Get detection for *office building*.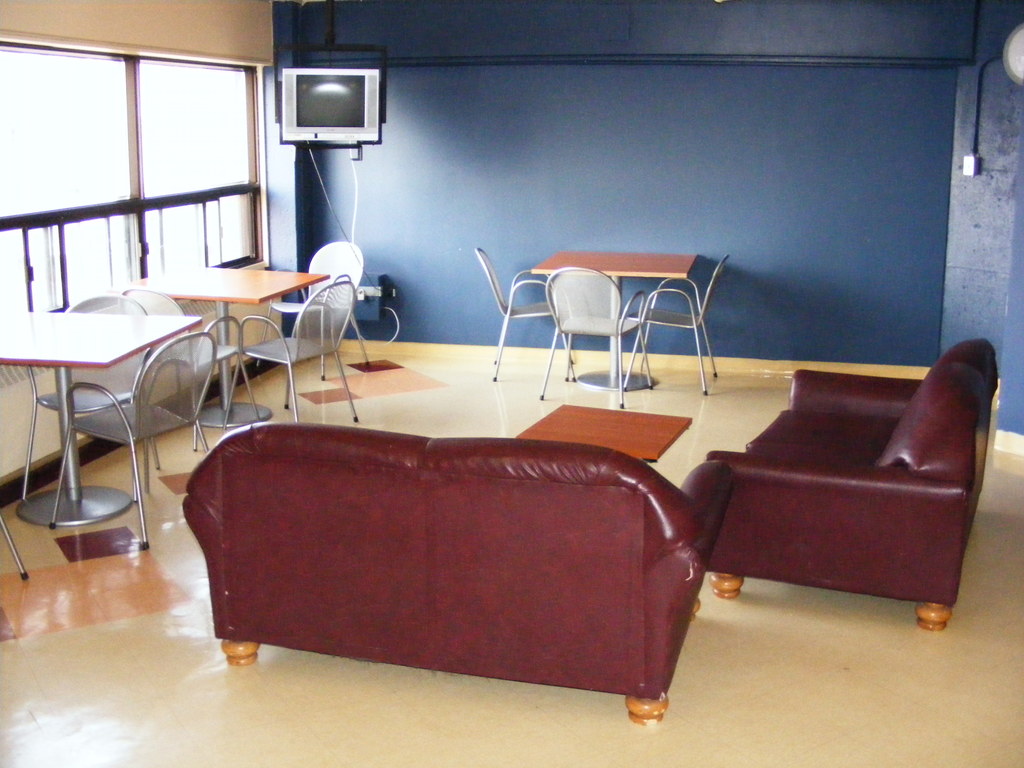
Detection: [0, 0, 1023, 767].
